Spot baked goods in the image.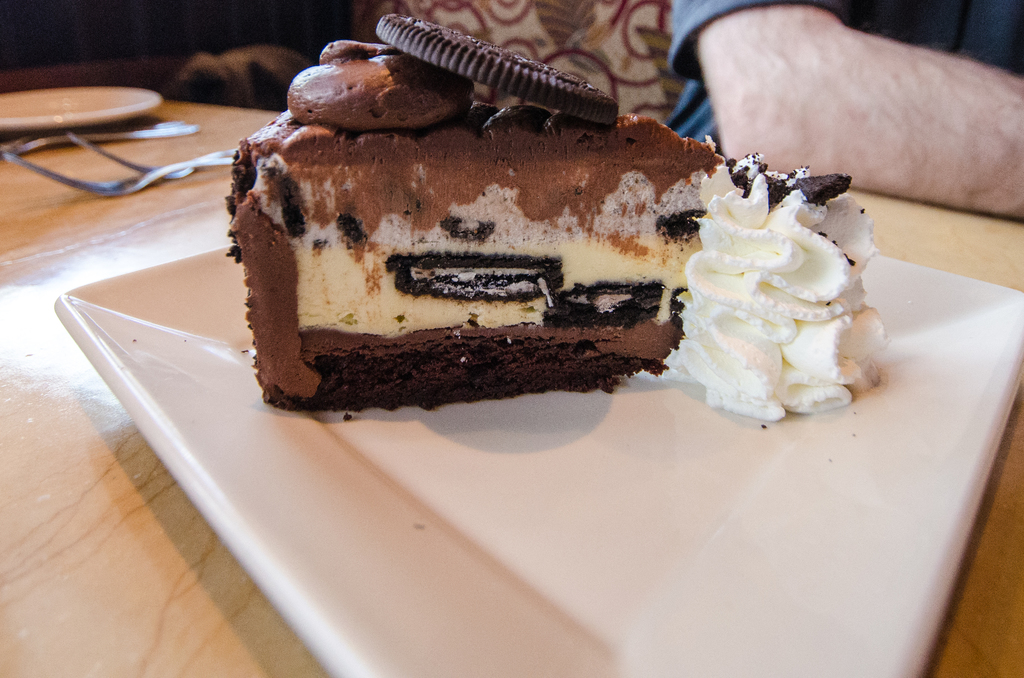
baked goods found at l=218, t=10, r=890, b=433.
